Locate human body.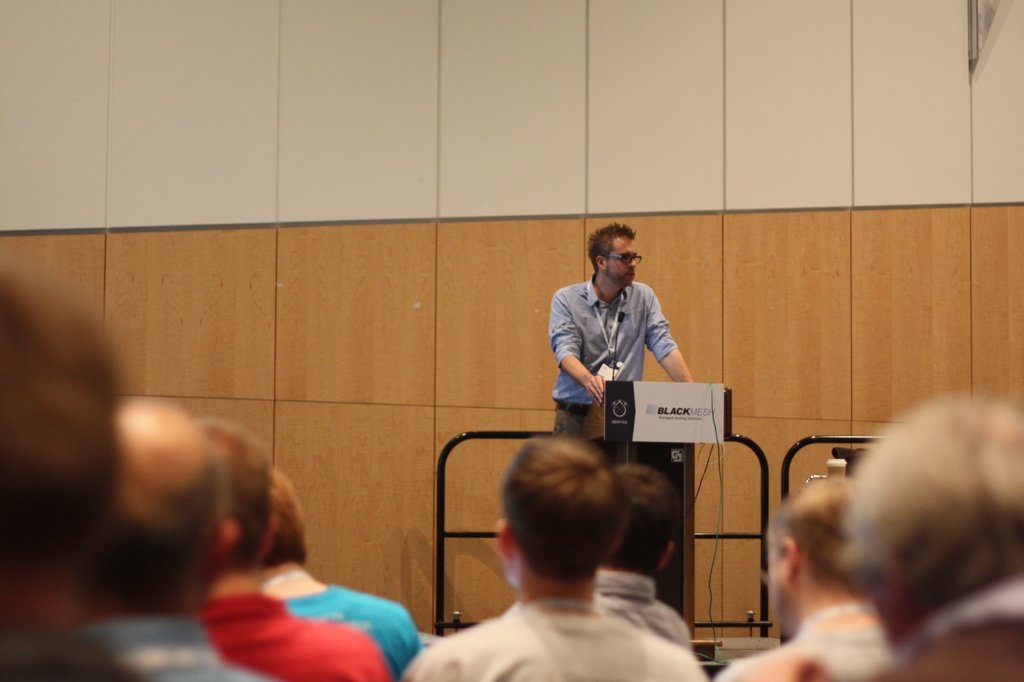
Bounding box: select_region(0, 264, 142, 681).
